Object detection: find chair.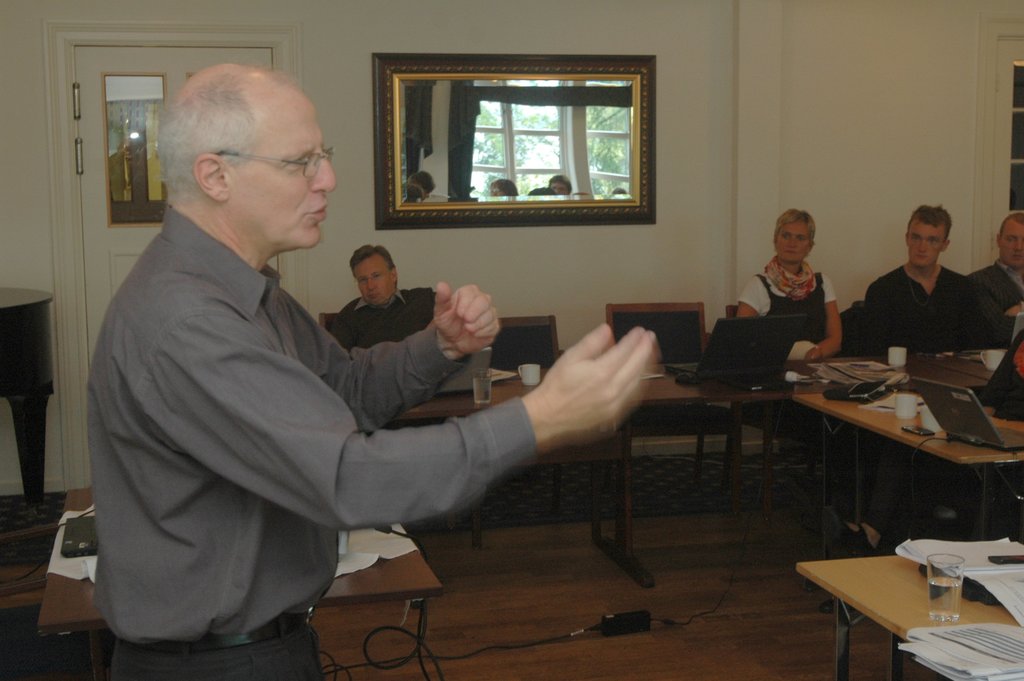
[x1=490, y1=318, x2=562, y2=514].
